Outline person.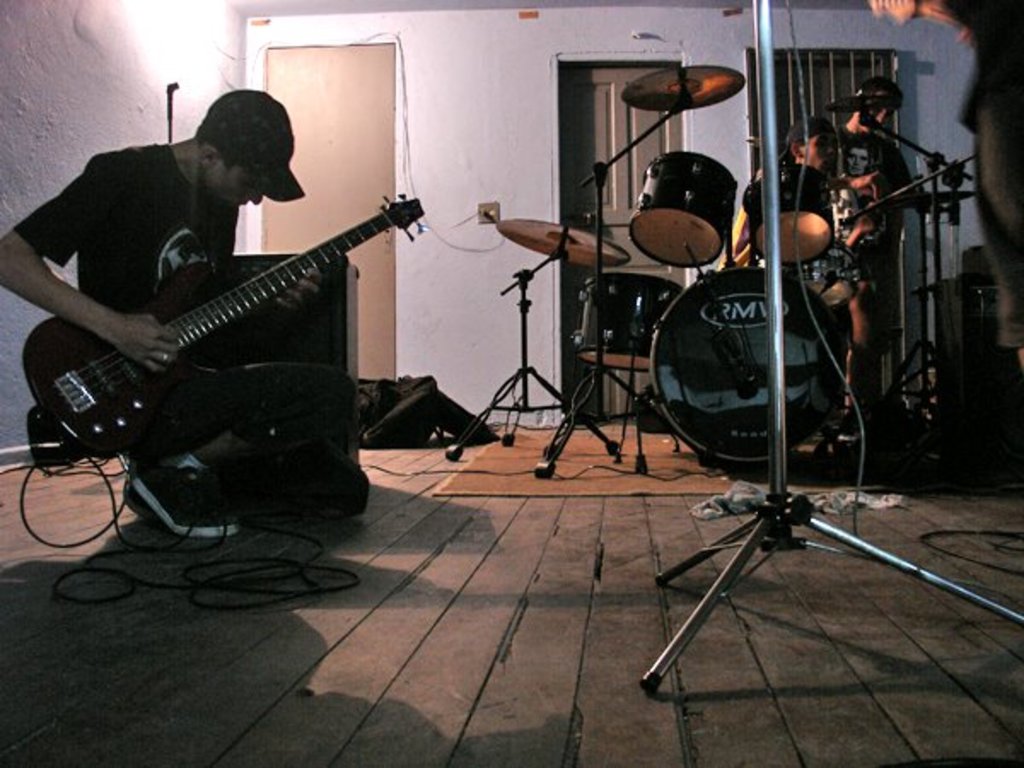
Outline: 730, 114, 835, 280.
